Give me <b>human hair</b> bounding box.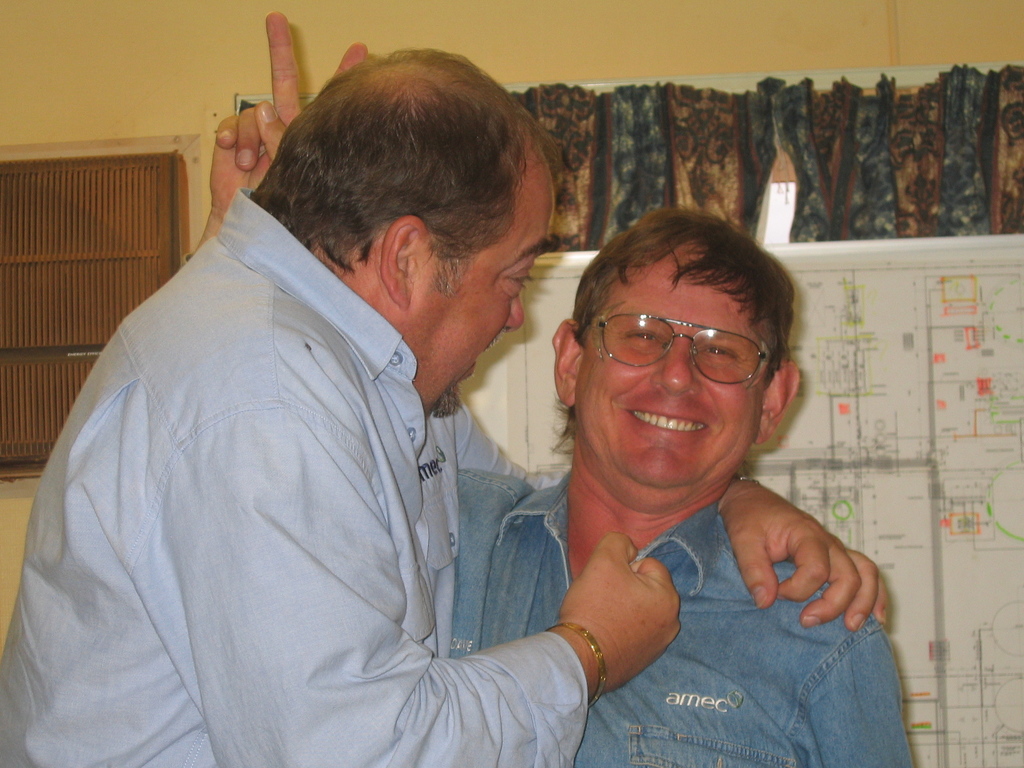
239/42/545/346.
